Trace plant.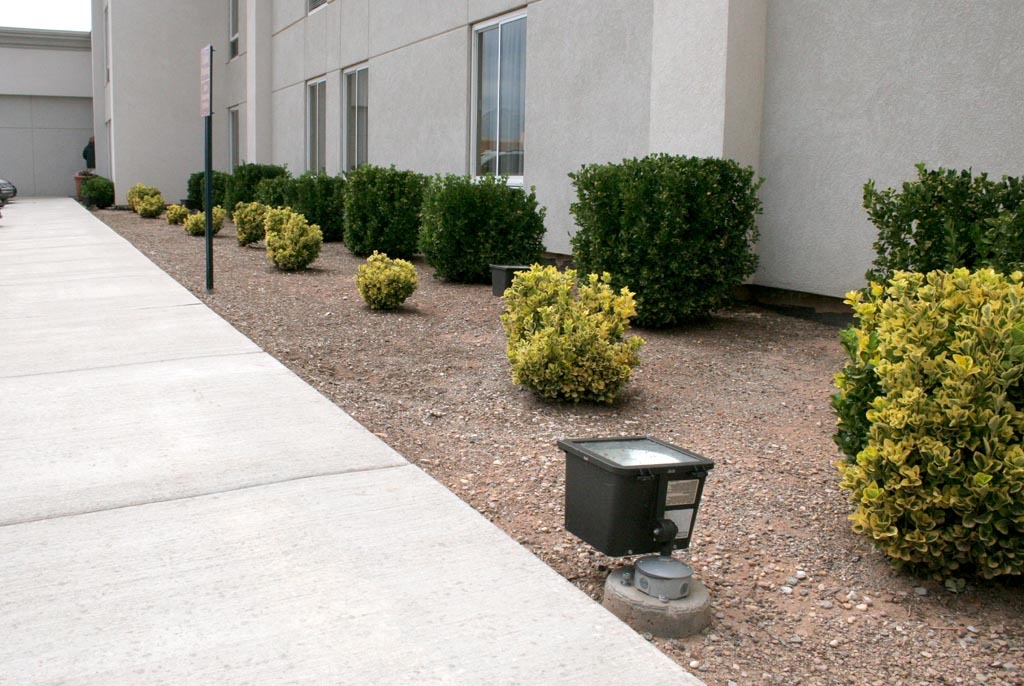
Traced to region(268, 203, 326, 274).
